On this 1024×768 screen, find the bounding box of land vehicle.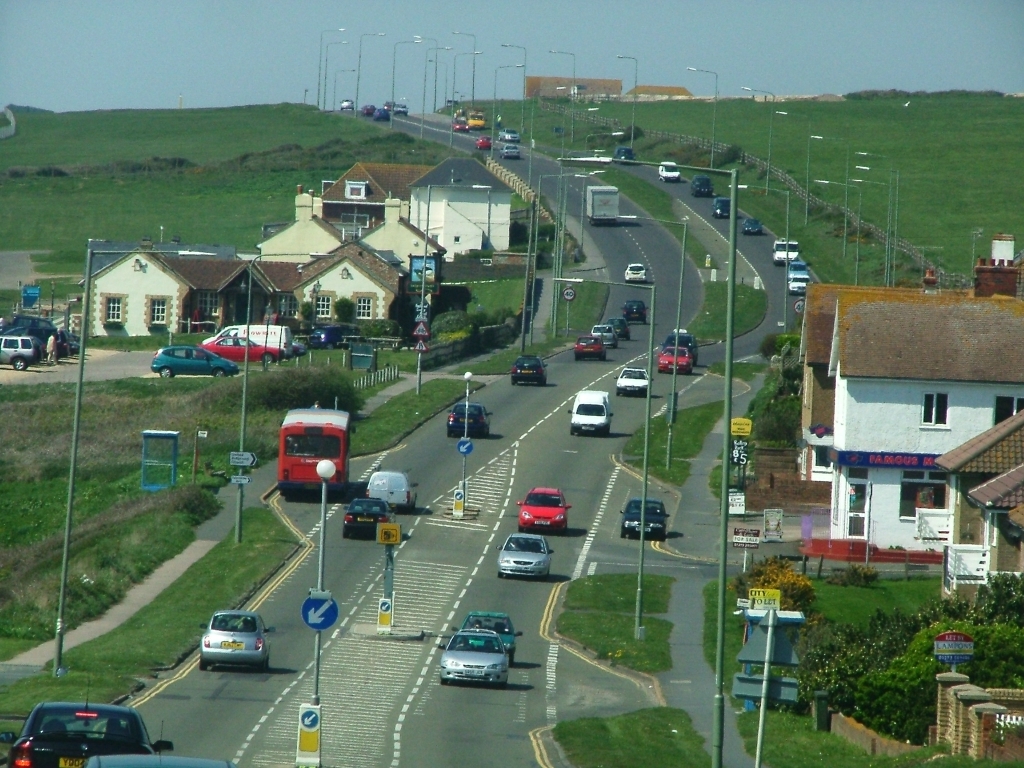
Bounding box: rect(496, 125, 523, 145).
